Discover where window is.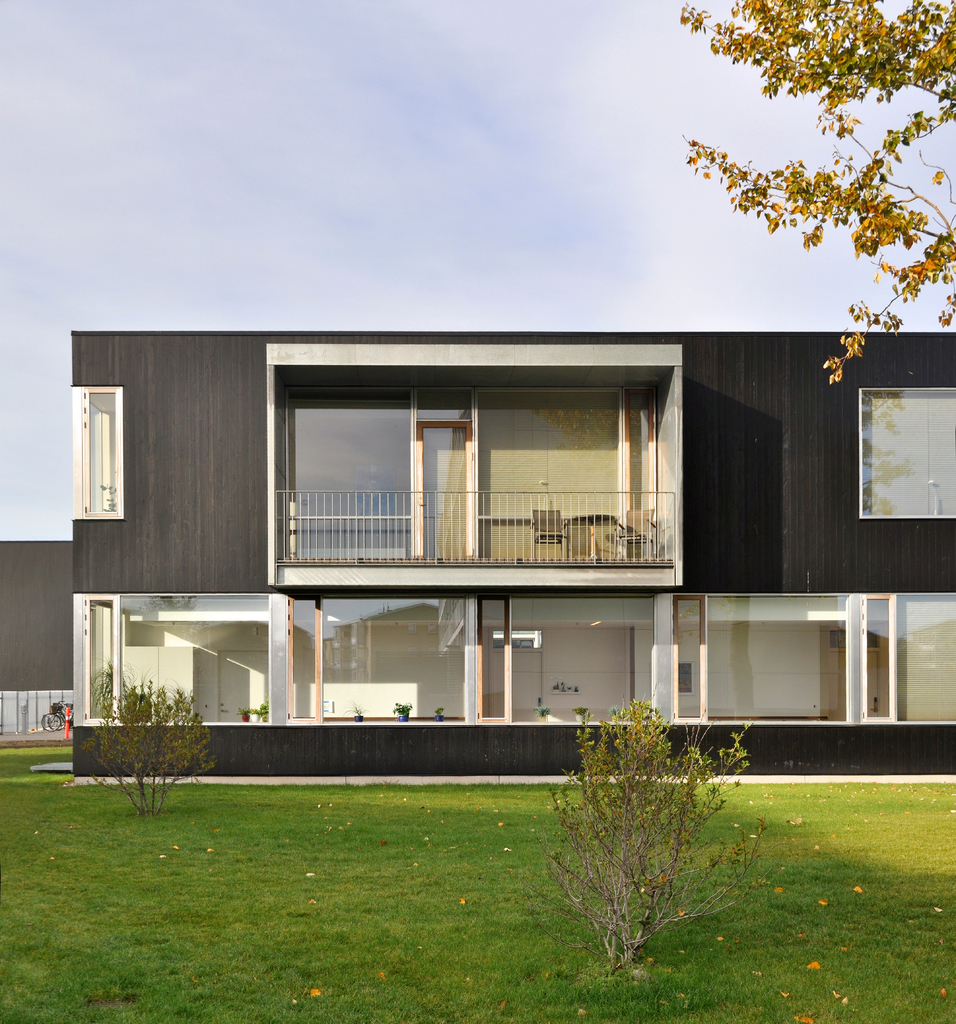
Discovered at BBox(70, 385, 121, 522).
